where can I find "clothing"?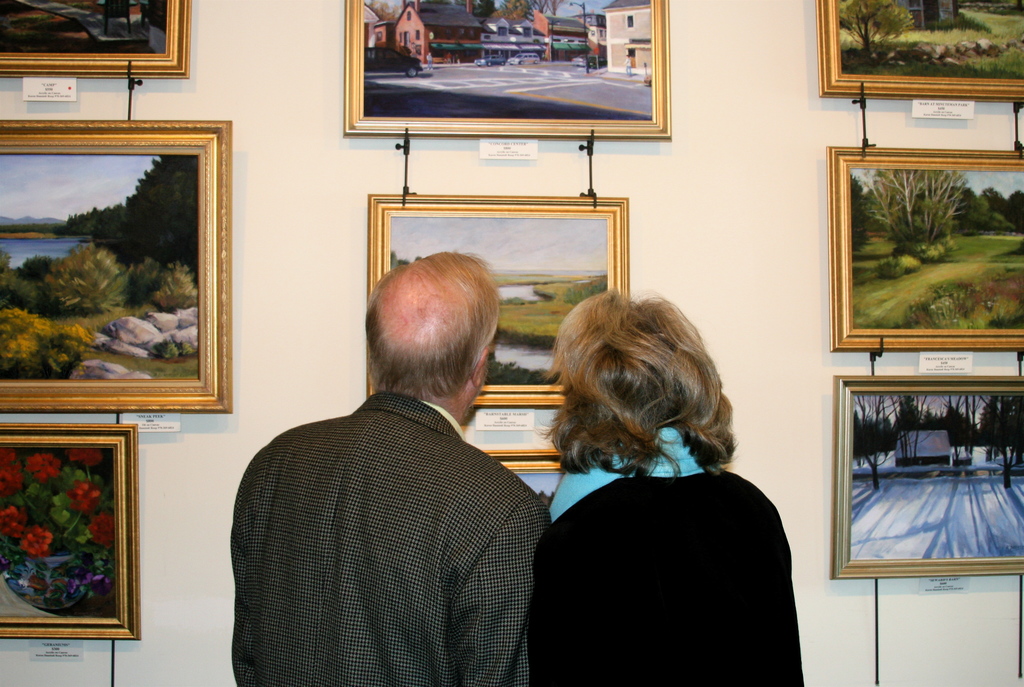
You can find it at [left=531, top=430, right=806, bottom=686].
